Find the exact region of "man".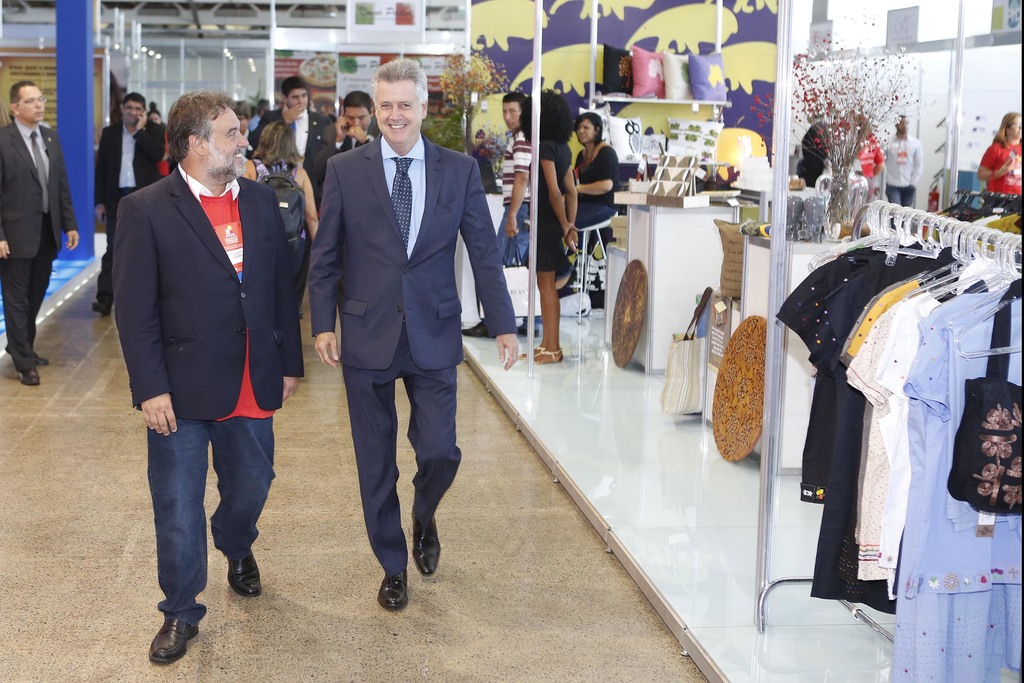
Exact region: (x1=463, y1=92, x2=533, y2=334).
